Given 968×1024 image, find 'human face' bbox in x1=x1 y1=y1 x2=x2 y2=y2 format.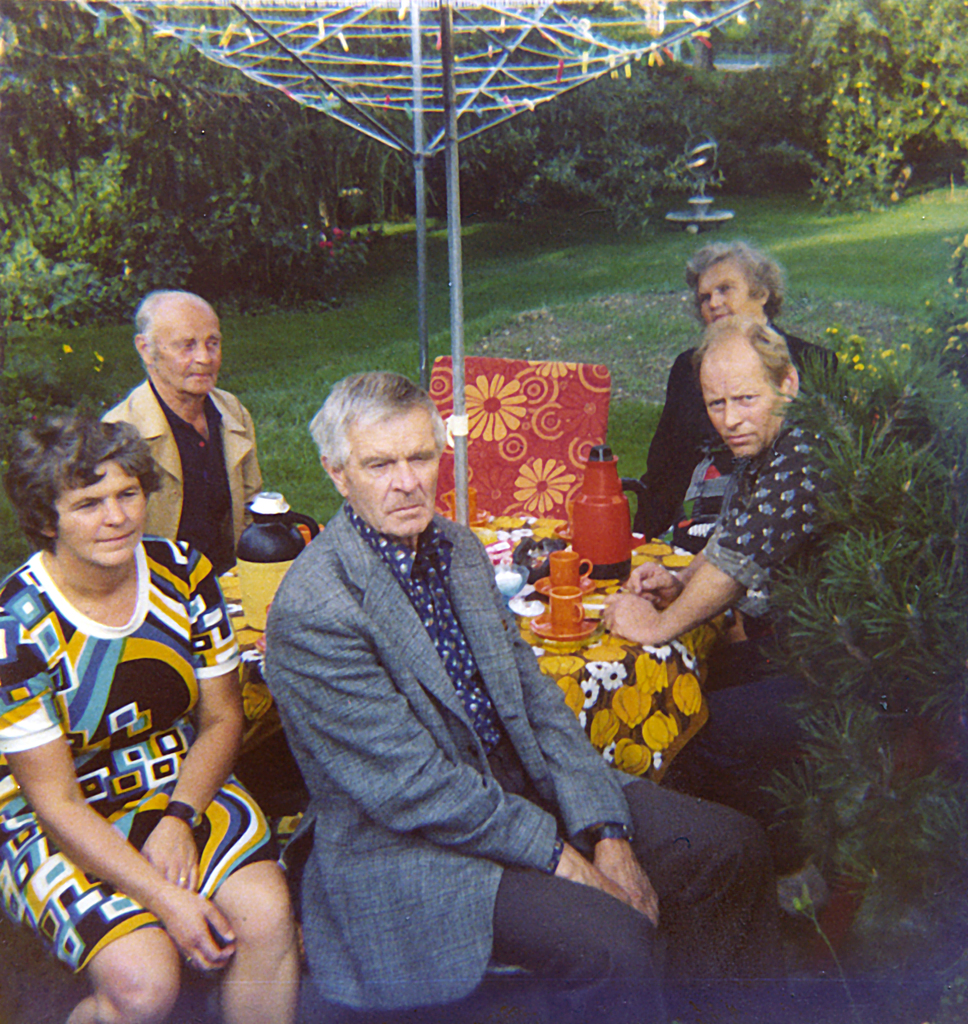
x1=696 y1=356 x2=782 y2=451.
